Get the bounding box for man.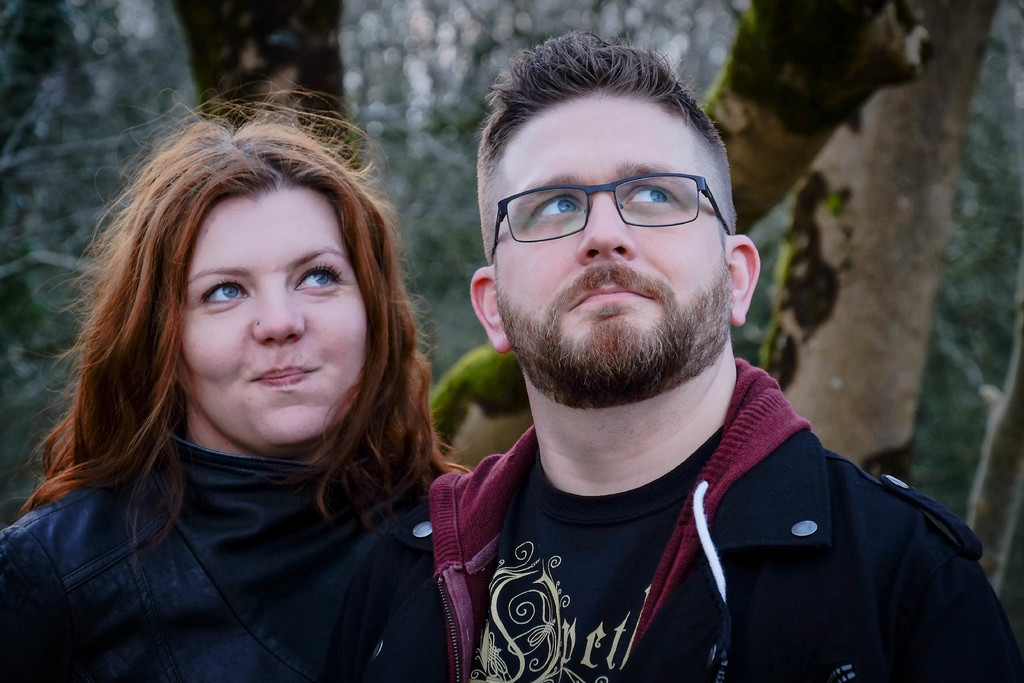
(367,40,989,682).
